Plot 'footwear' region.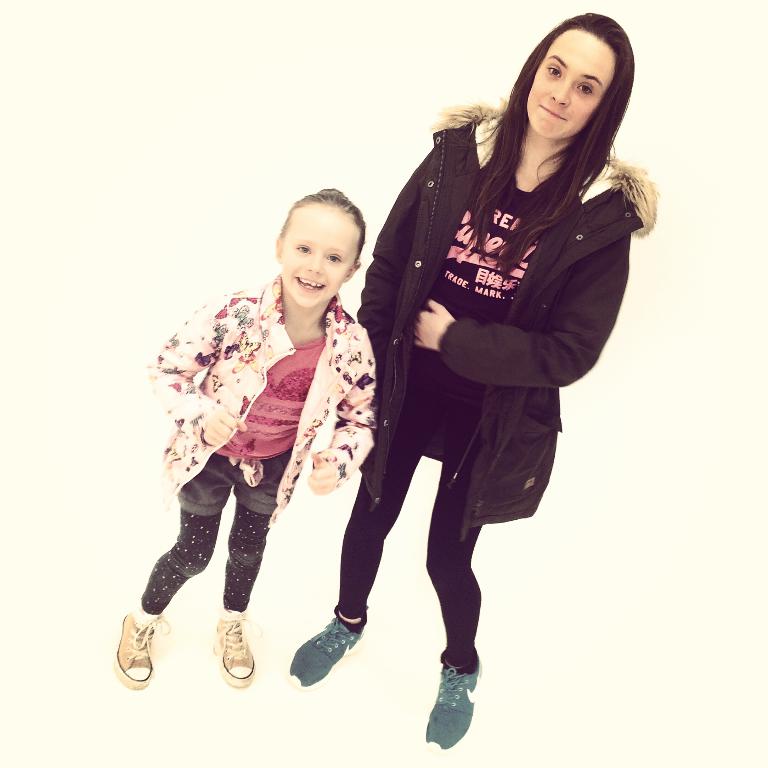
Plotted at bbox=[420, 660, 486, 759].
